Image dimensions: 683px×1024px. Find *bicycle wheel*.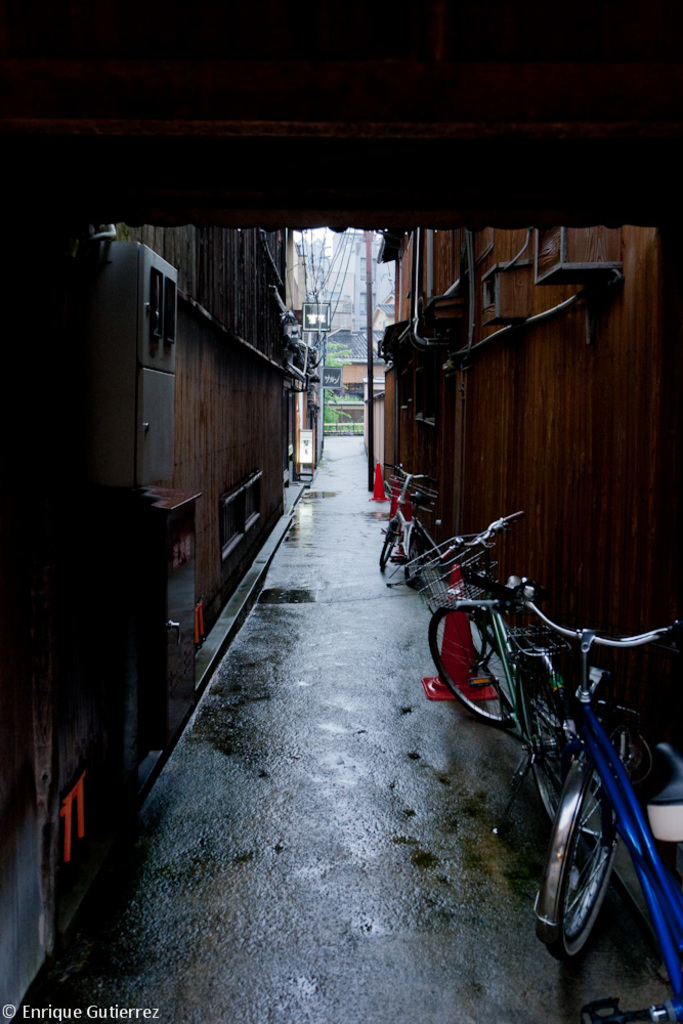
Rect(513, 664, 581, 821).
